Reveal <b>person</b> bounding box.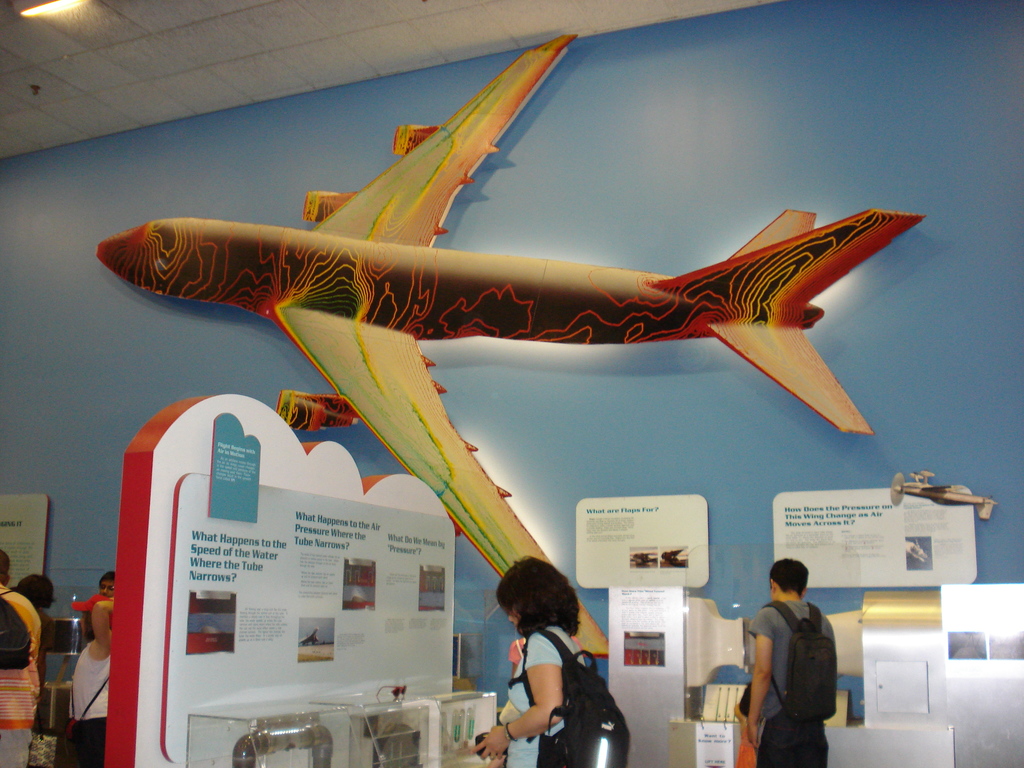
Revealed: (x1=470, y1=557, x2=588, y2=767).
